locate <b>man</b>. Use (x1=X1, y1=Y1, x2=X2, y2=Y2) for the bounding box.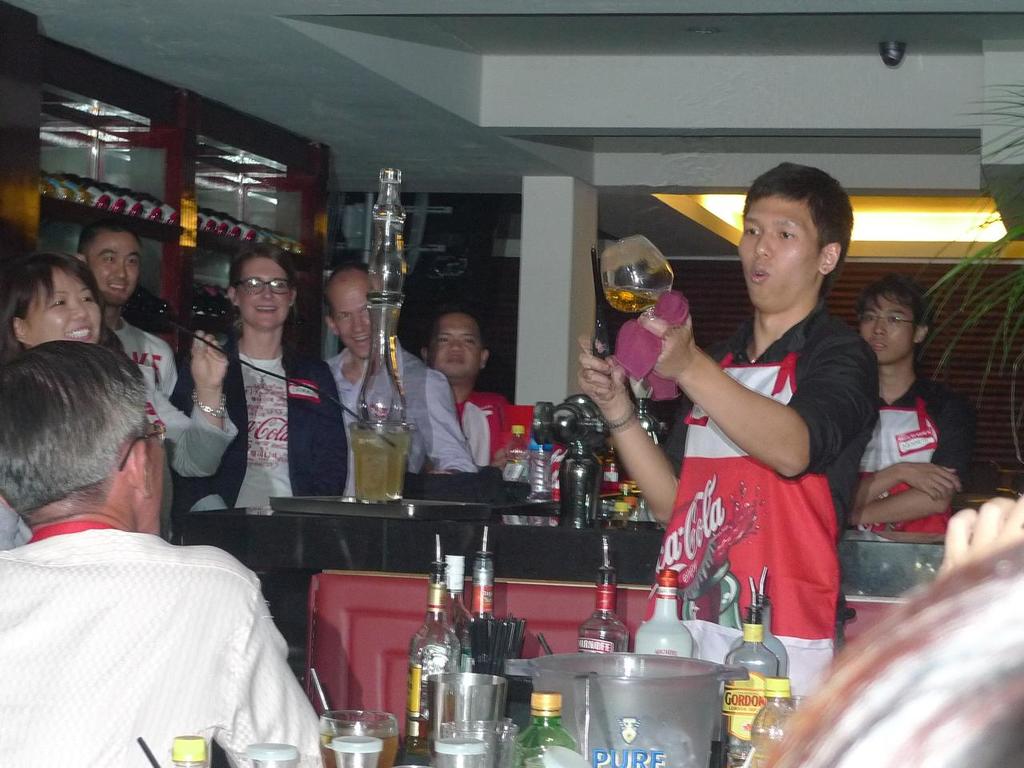
(x1=854, y1=270, x2=977, y2=534).
